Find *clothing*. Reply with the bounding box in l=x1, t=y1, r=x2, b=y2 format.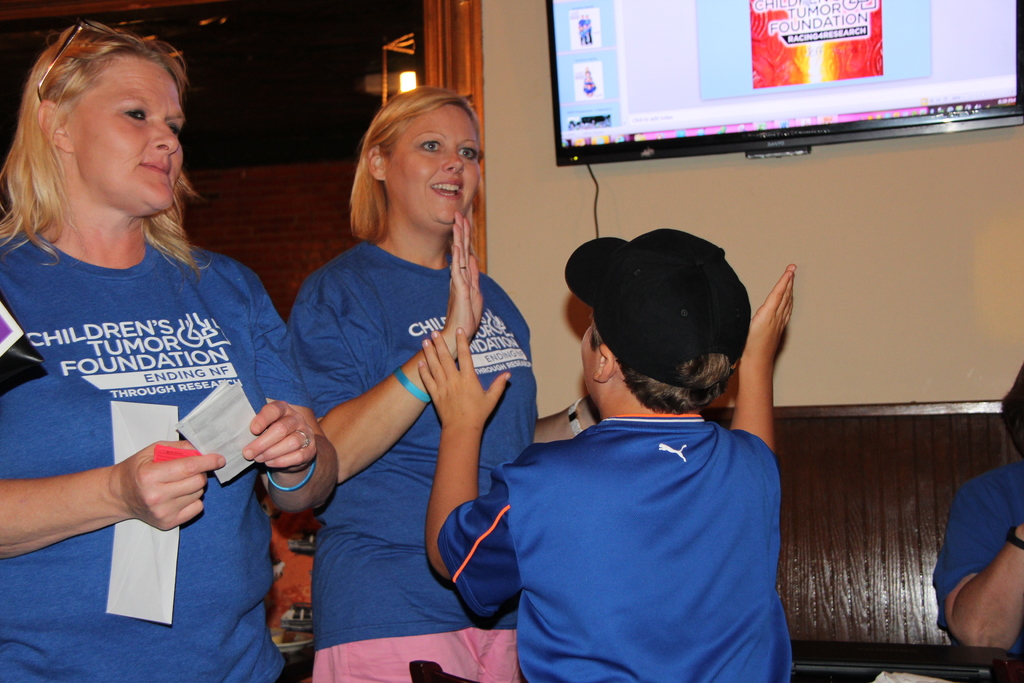
l=933, t=461, r=1023, b=630.
